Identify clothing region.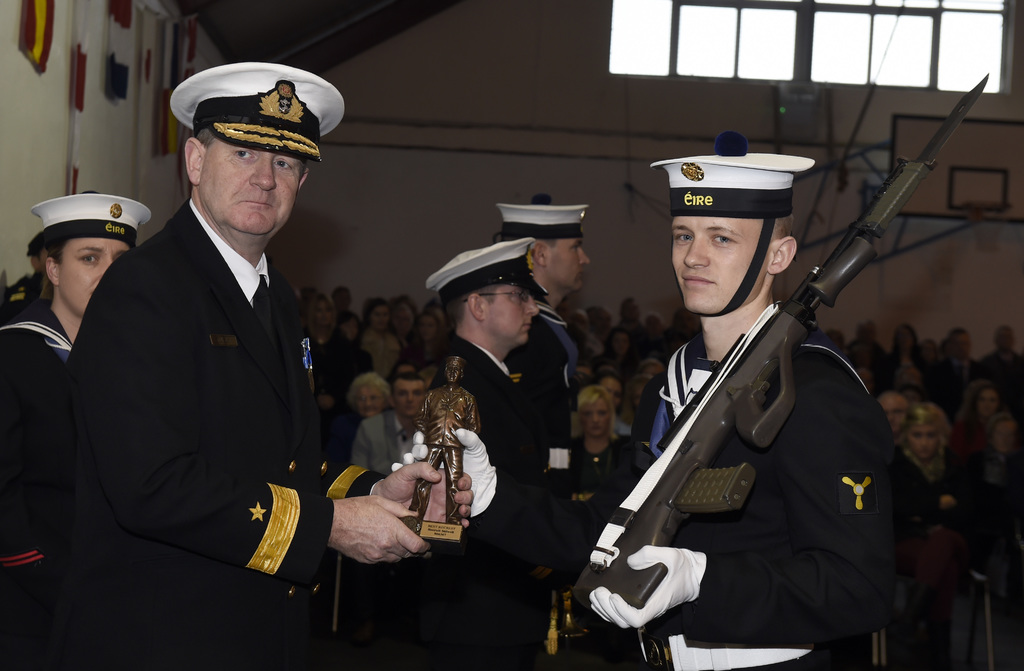
Region: 42 192 387 670.
